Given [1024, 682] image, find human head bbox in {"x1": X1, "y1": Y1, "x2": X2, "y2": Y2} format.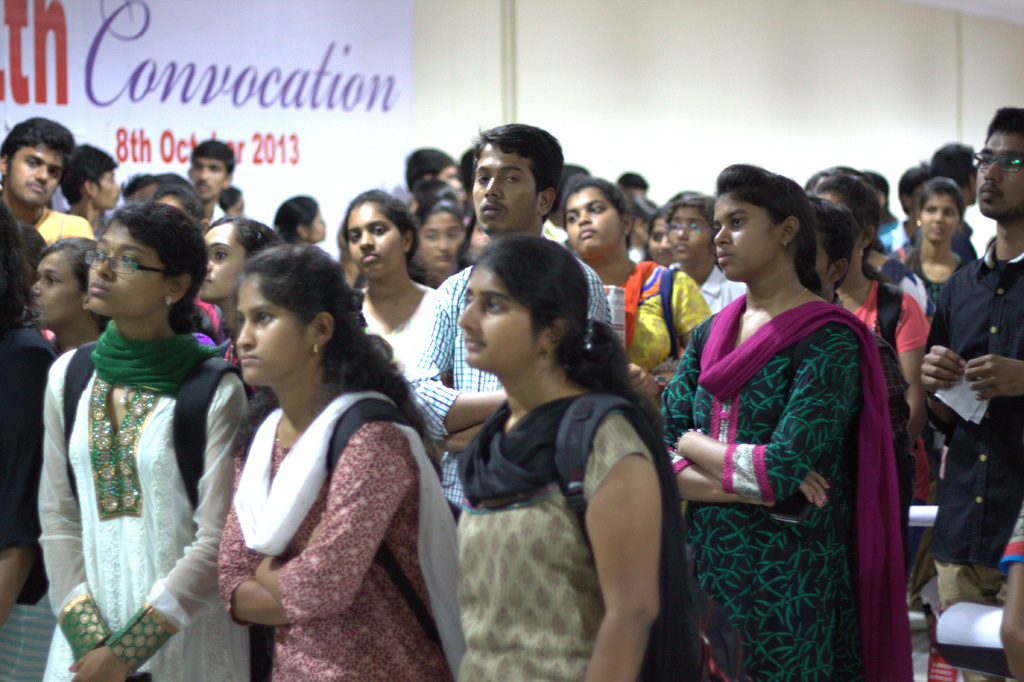
{"x1": 201, "y1": 216, "x2": 292, "y2": 309}.
